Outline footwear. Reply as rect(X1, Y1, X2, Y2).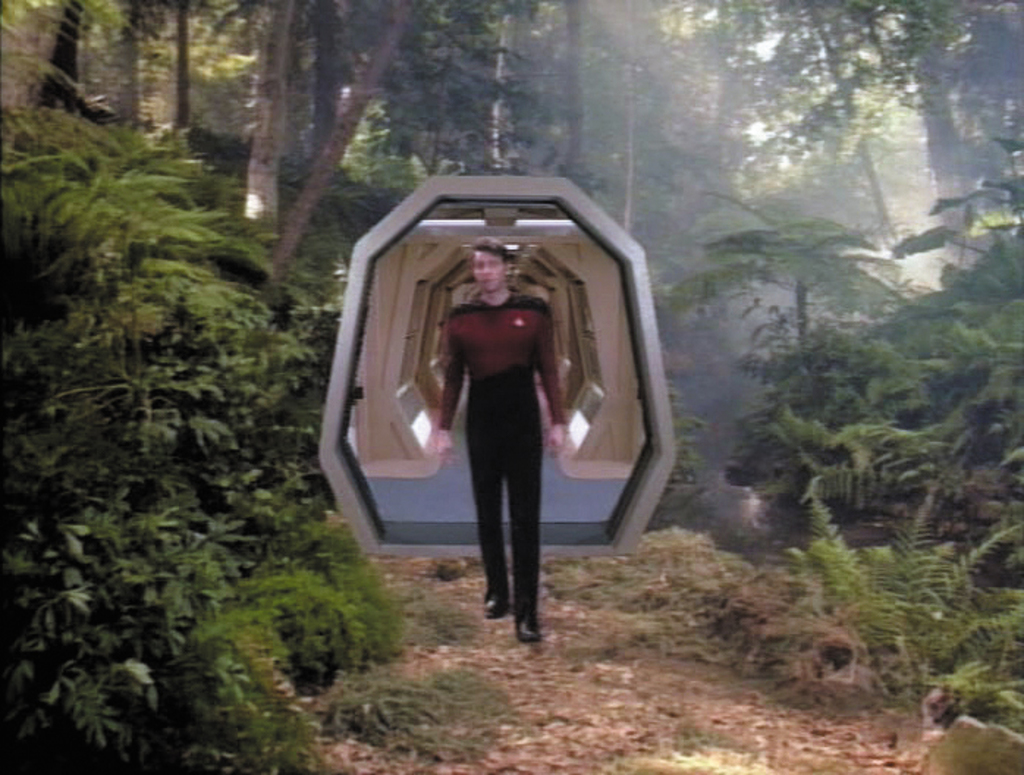
rect(484, 594, 509, 621).
